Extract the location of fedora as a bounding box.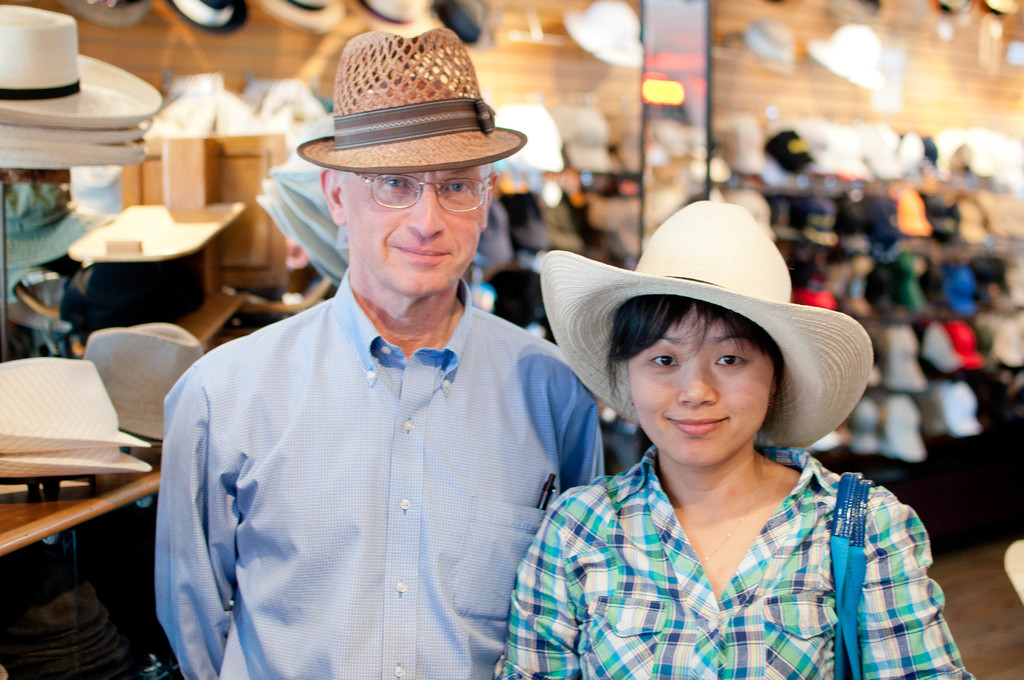
[left=540, top=198, right=872, bottom=444].
